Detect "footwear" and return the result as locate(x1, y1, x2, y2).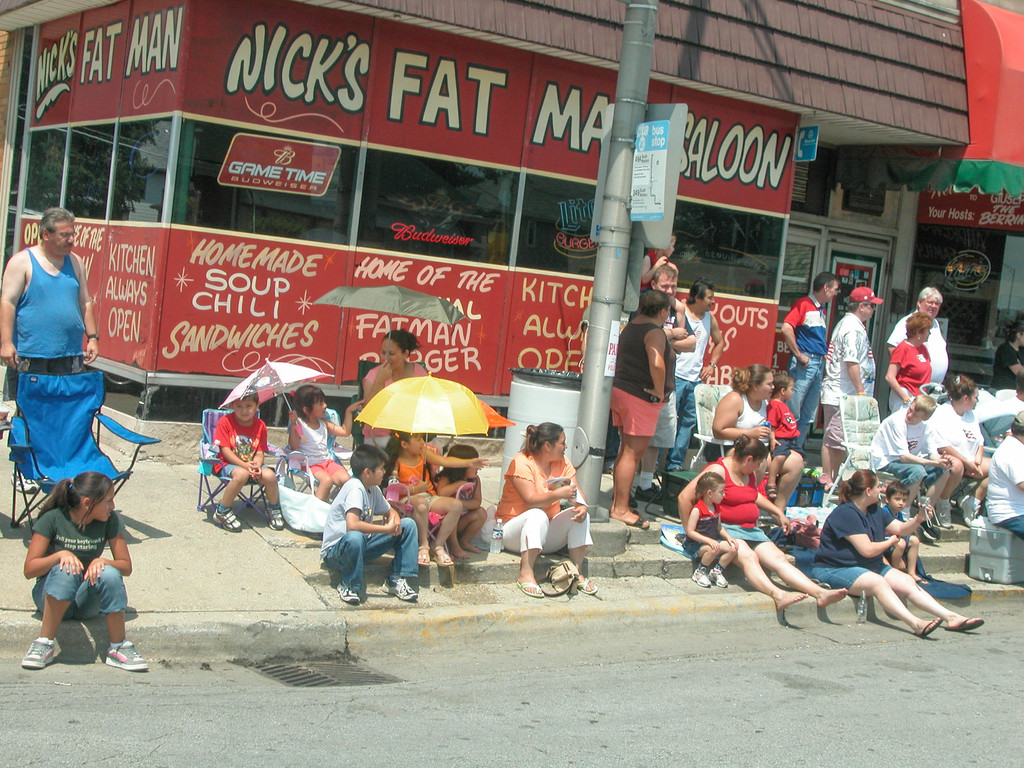
locate(20, 636, 60, 671).
